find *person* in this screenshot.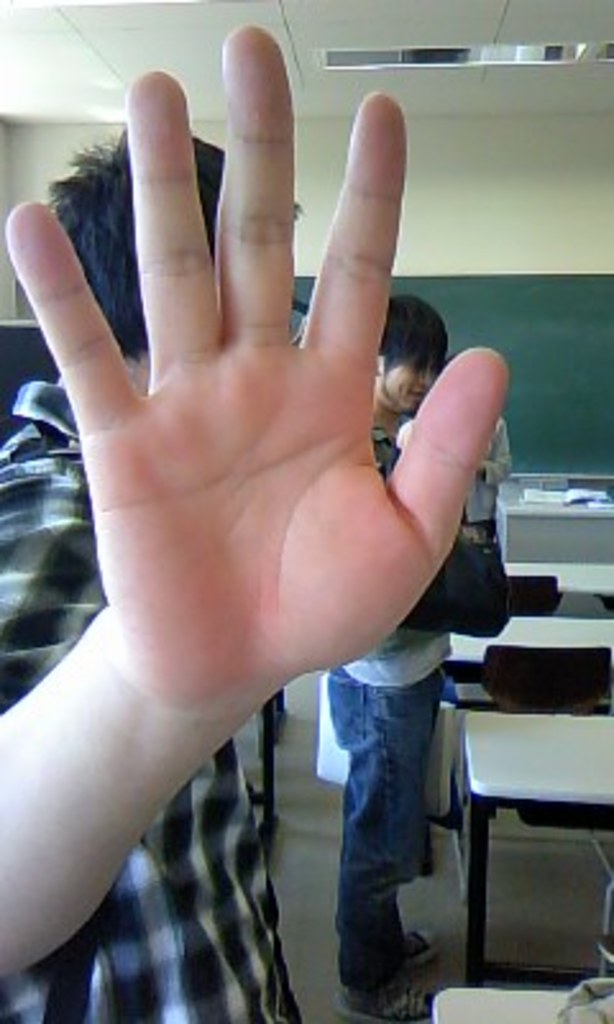
The bounding box for *person* is detection(327, 287, 453, 1021).
